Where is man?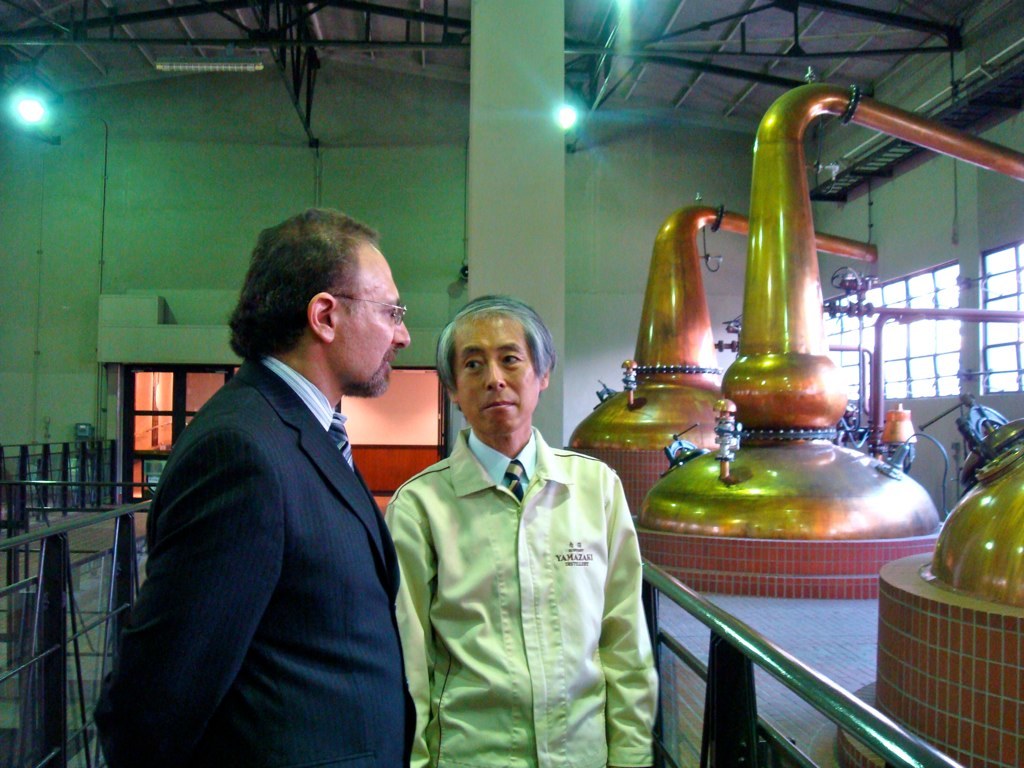
[105,182,434,758].
